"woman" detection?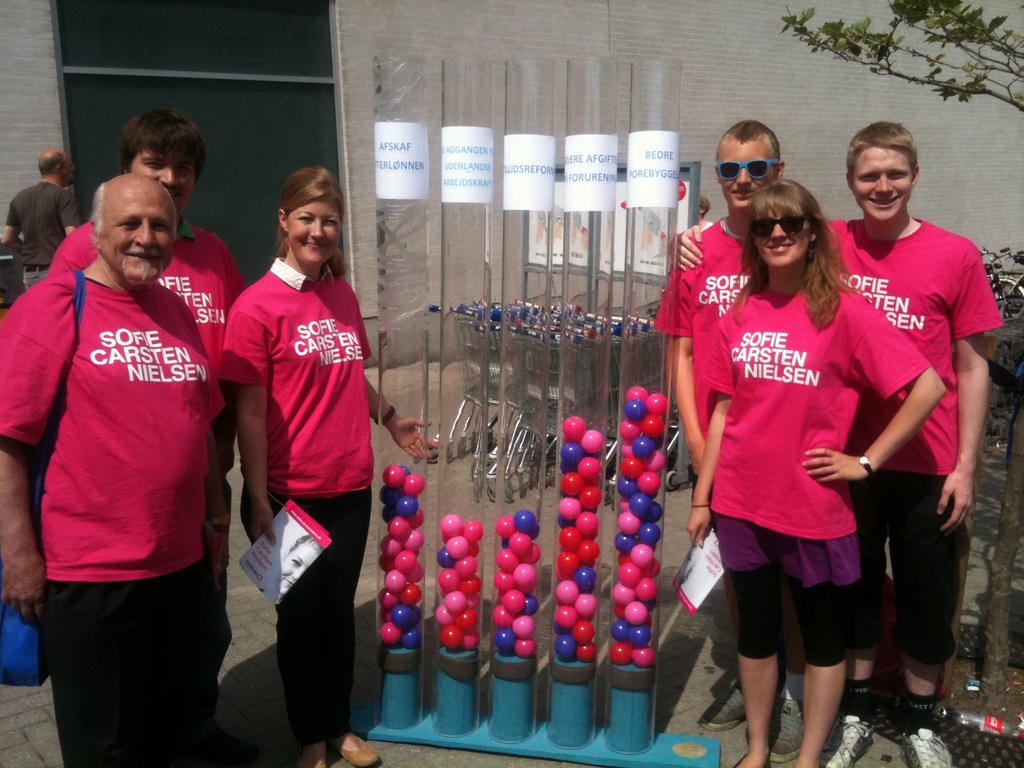
(735,132,953,758)
